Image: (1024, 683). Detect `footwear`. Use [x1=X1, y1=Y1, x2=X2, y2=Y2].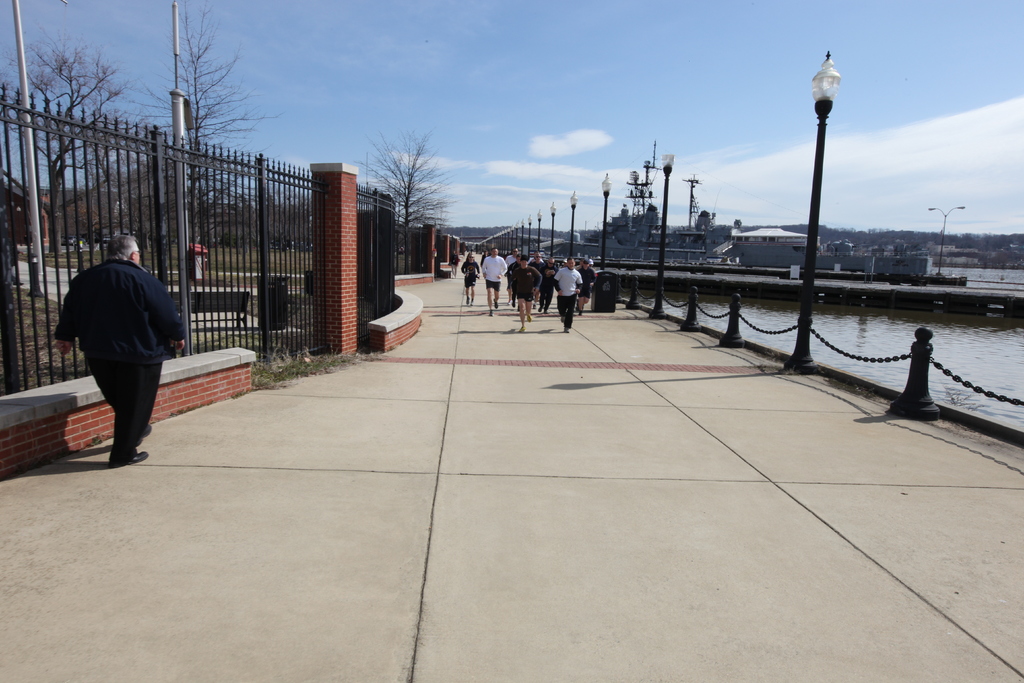
[x1=518, y1=325, x2=526, y2=331].
